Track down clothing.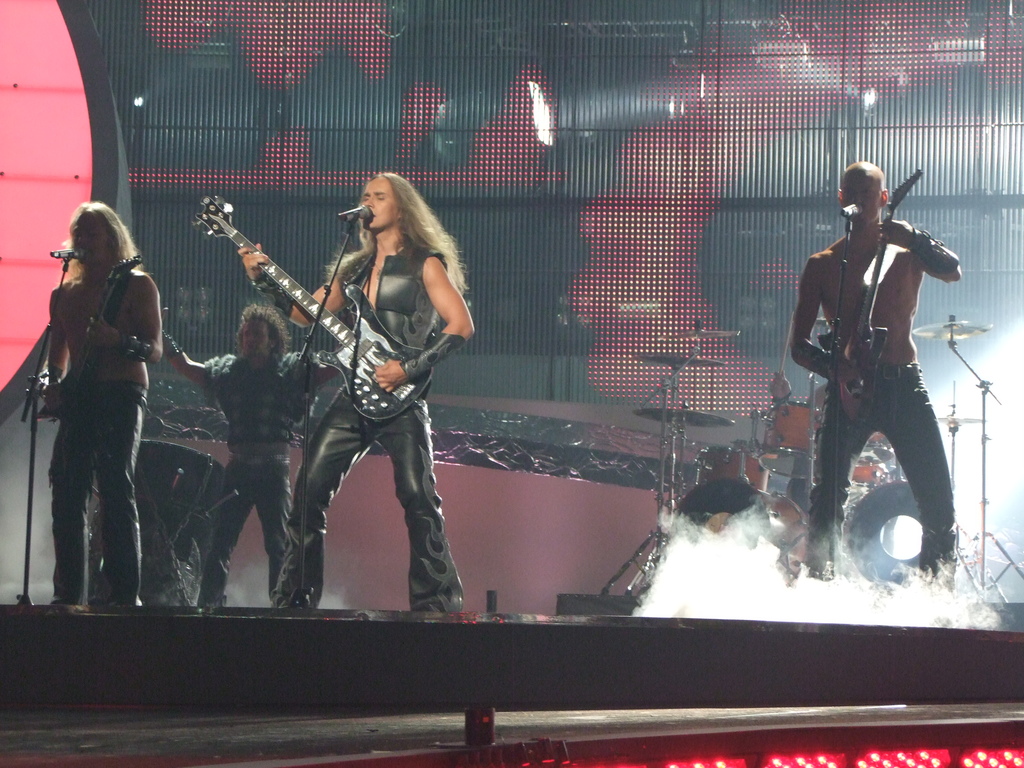
Tracked to 204 345 317 603.
